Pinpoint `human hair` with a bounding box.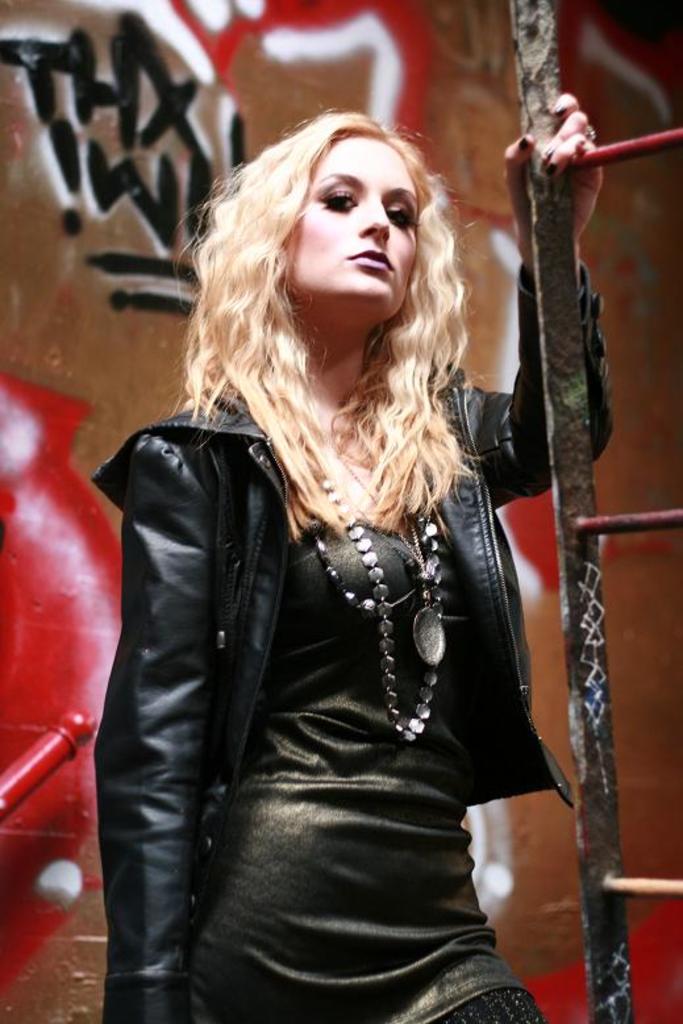
BBox(166, 86, 492, 544).
